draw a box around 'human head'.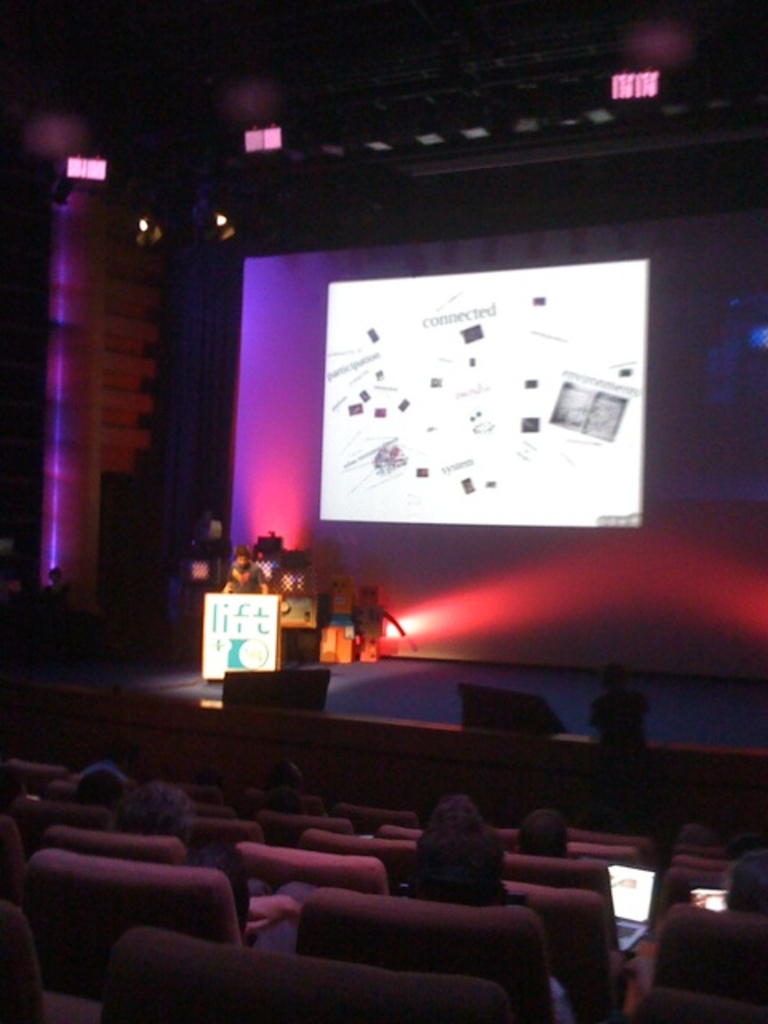
(left=69, top=760, right=120, bottom=808).
